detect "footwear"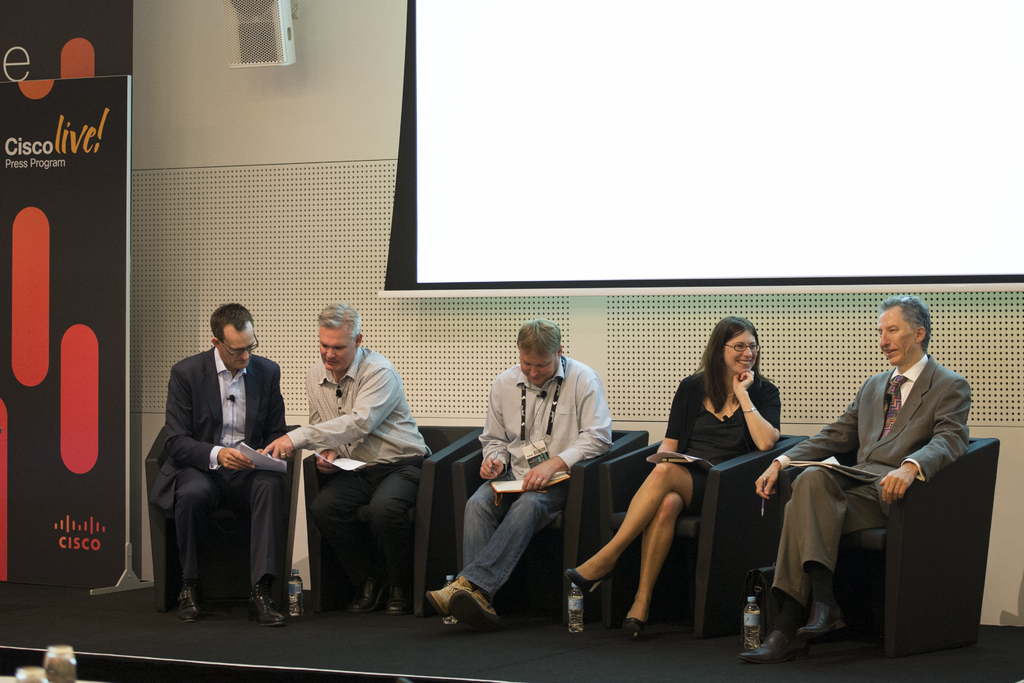
bbox=[614, 613, 653, 638]
